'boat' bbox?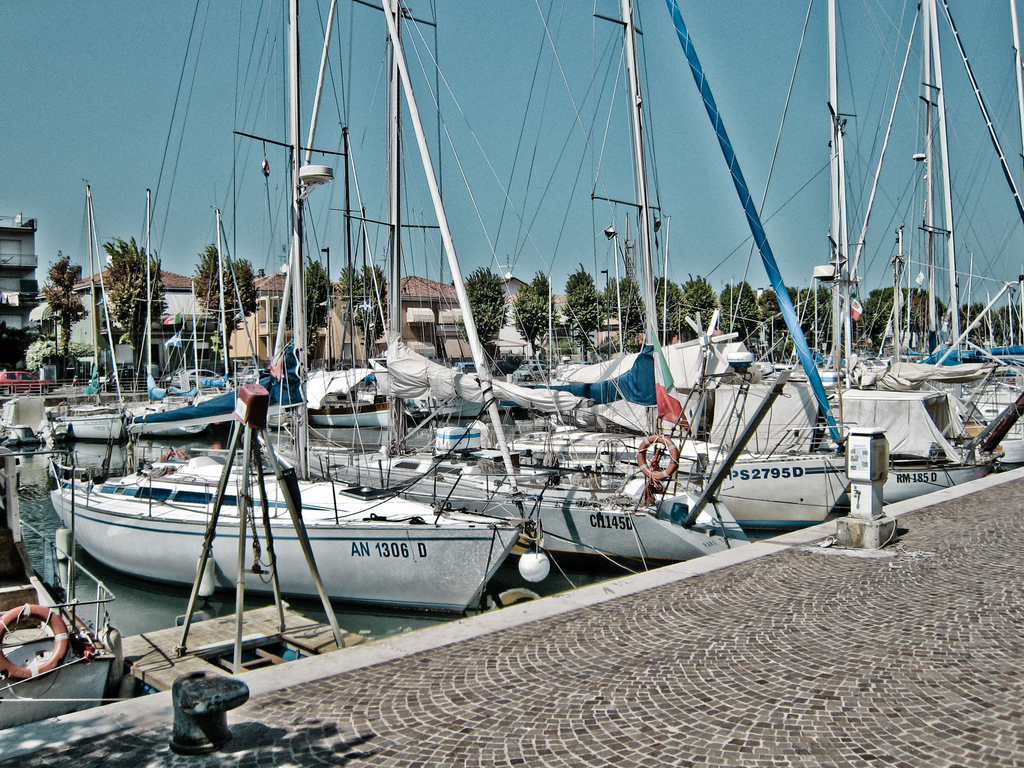
crop(47, 0, 538, 624)
